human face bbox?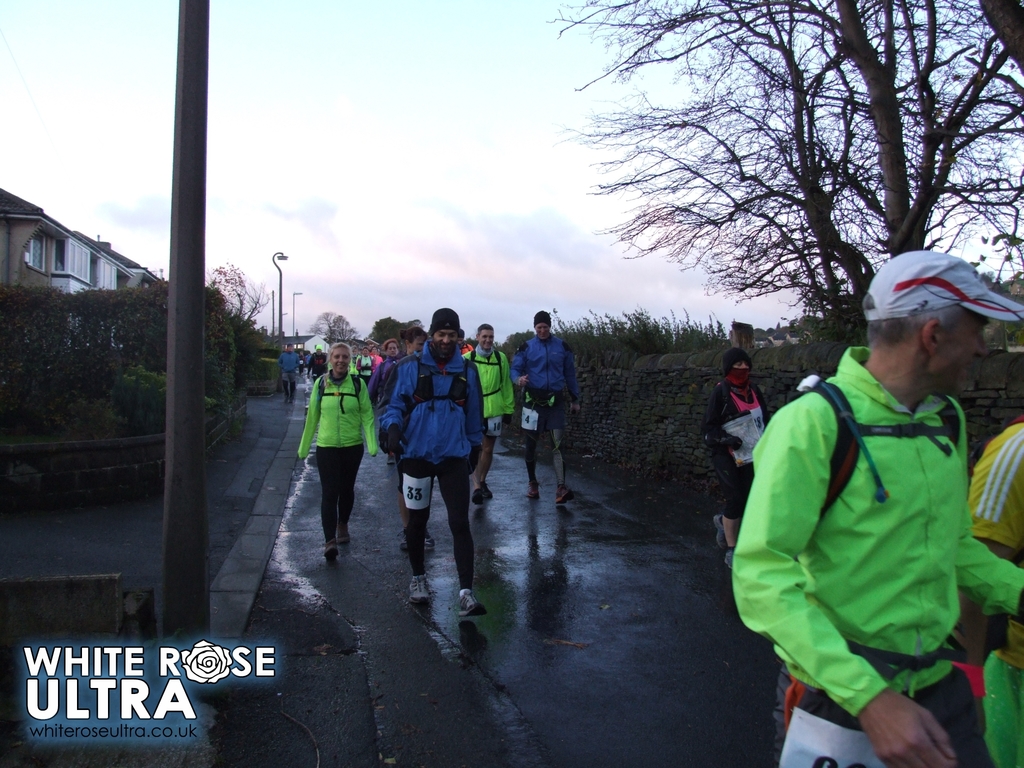
box=[332, 346, 351, 373]
